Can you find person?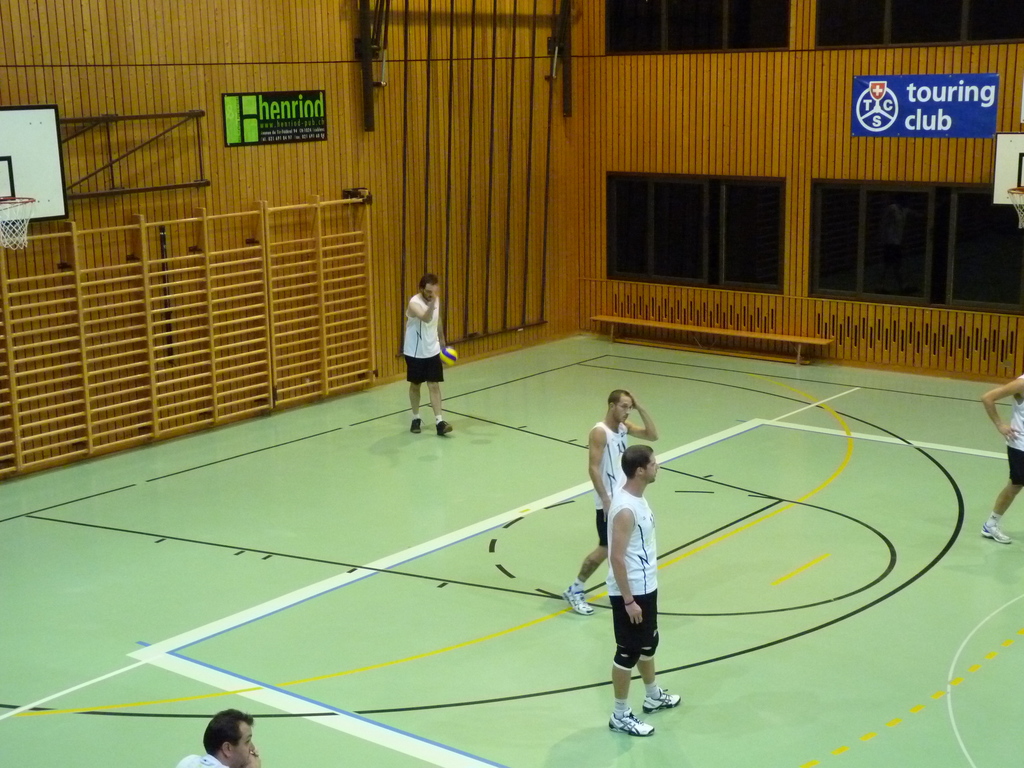
Yes, bounding box: region(566, 385, 658, 617).
